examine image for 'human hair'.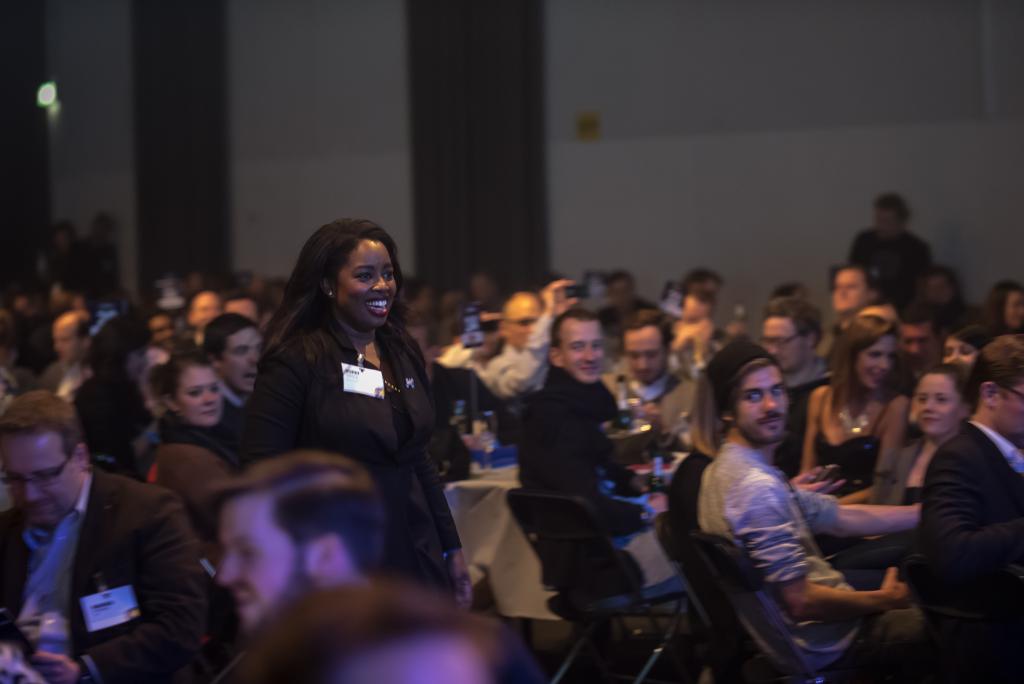
Examination result: box(828, 313, 903, 423).
